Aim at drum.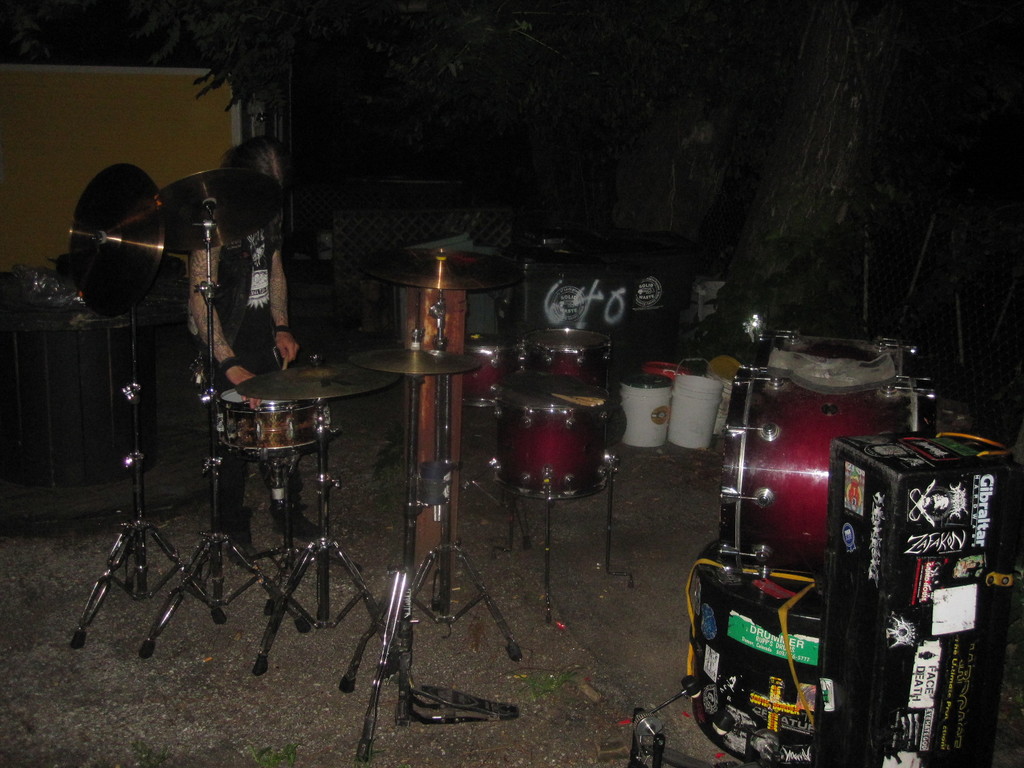
Aimed at [left=463, top=335, right=516, bottom=404].
